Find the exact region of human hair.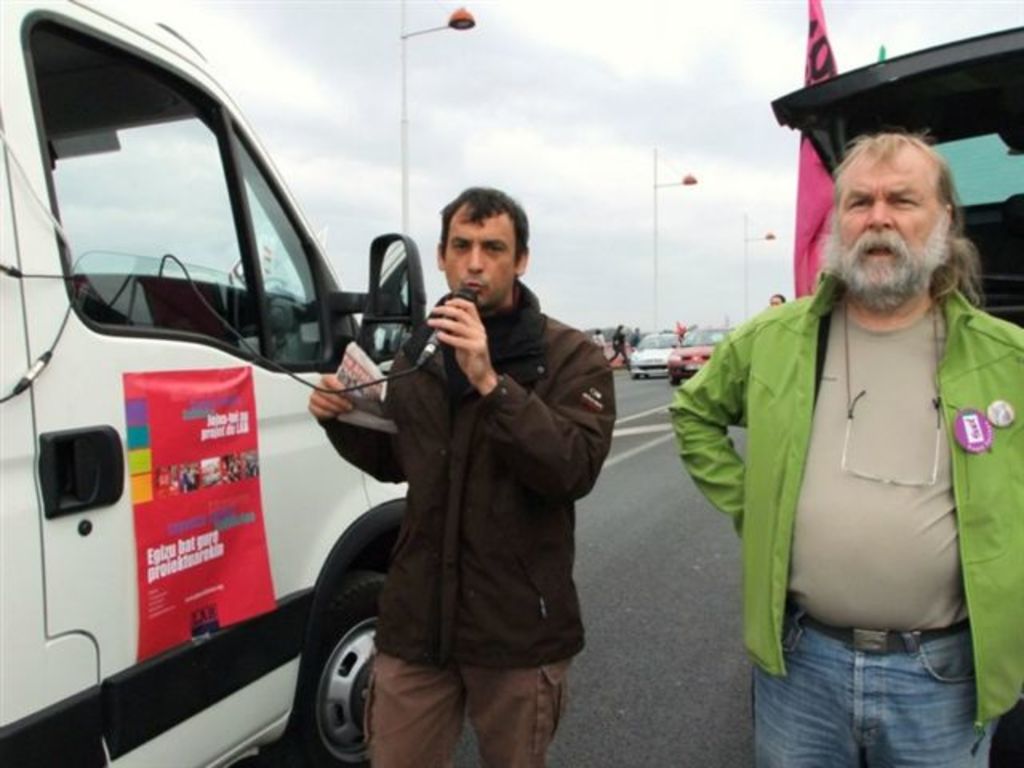
Exact region: BBox(834, 134, 981, 306).
